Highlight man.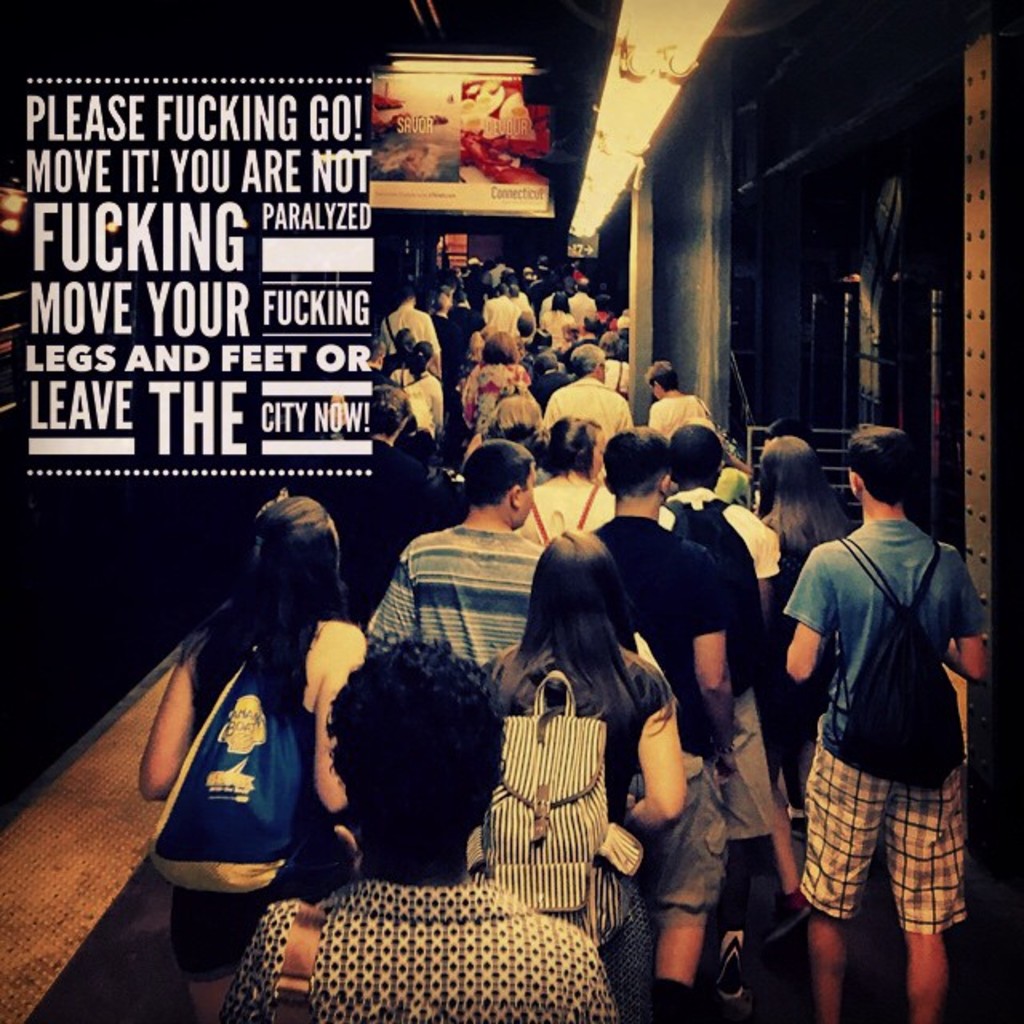
Highlighted region: box=[539, 288, 576, 346].
